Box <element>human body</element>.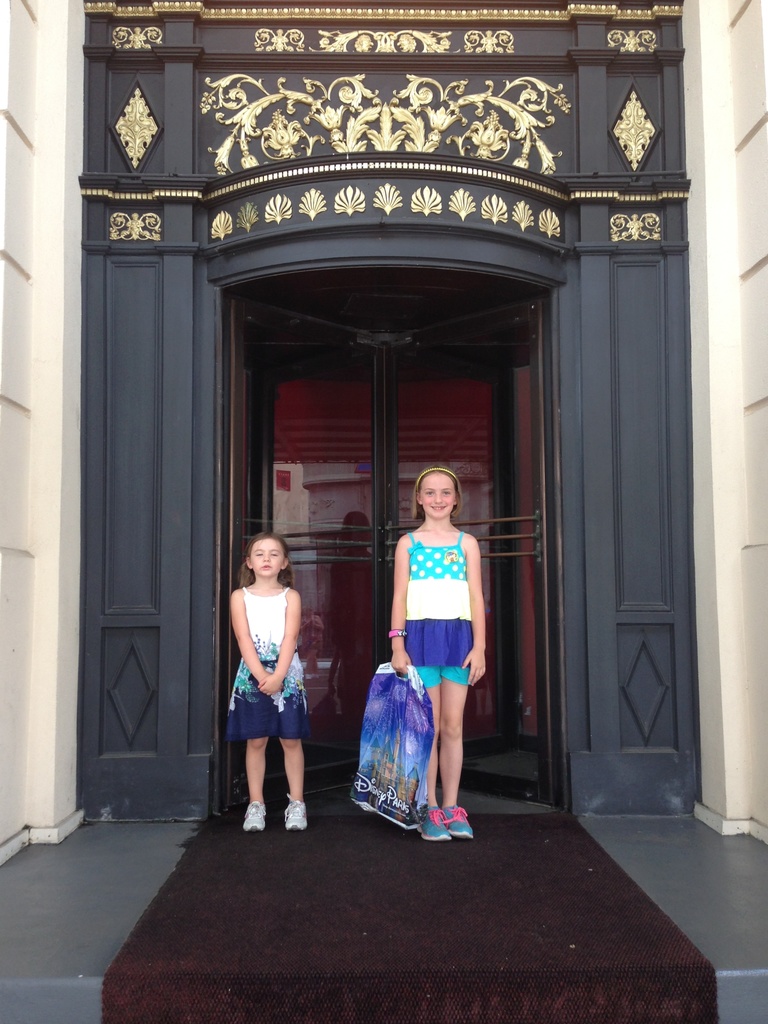
232 532 320 826.
